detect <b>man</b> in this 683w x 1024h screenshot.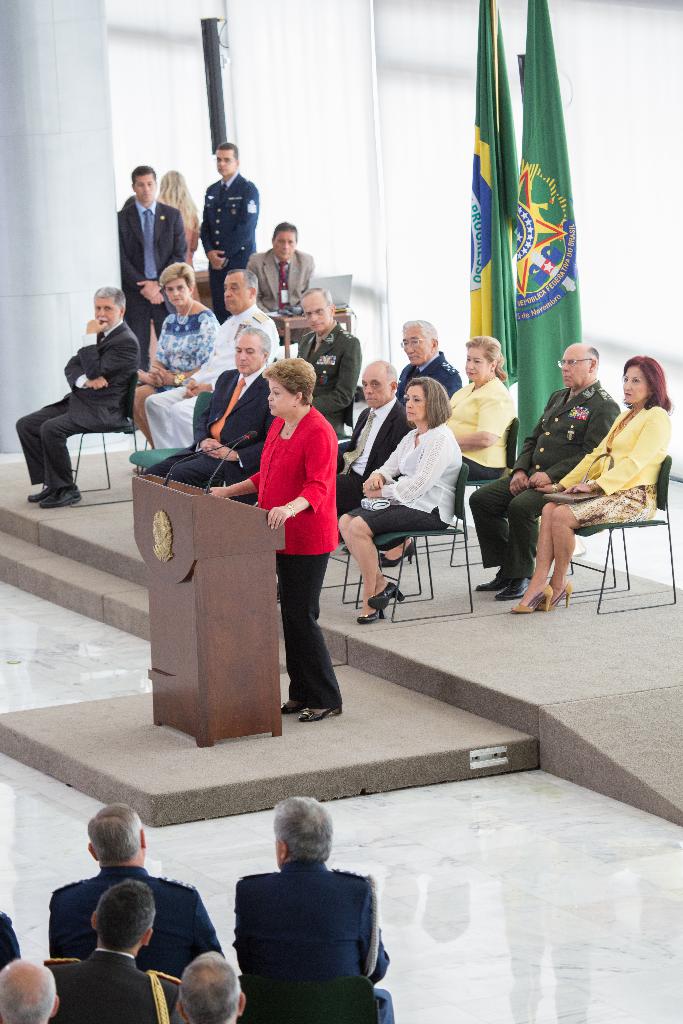
Detection: bbox=(194, 138, 265, 323).
